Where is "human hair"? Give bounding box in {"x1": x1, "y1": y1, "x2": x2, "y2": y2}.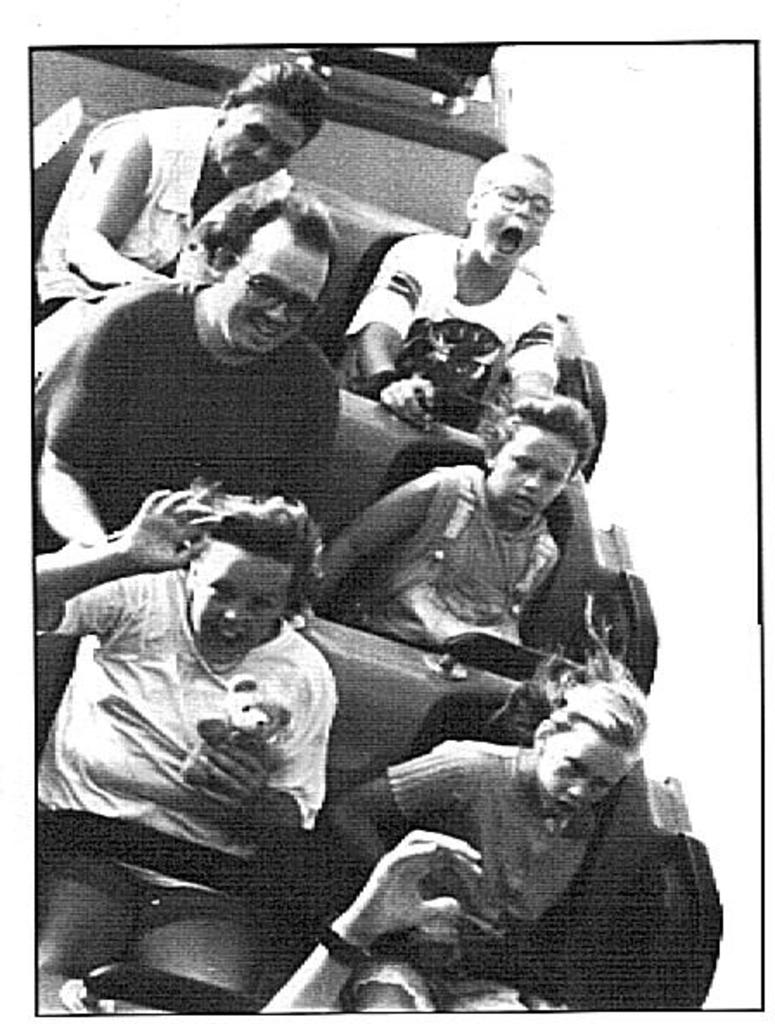
{"x1": 195, "y1": 171, "x2": 327, "y2": 284}.
